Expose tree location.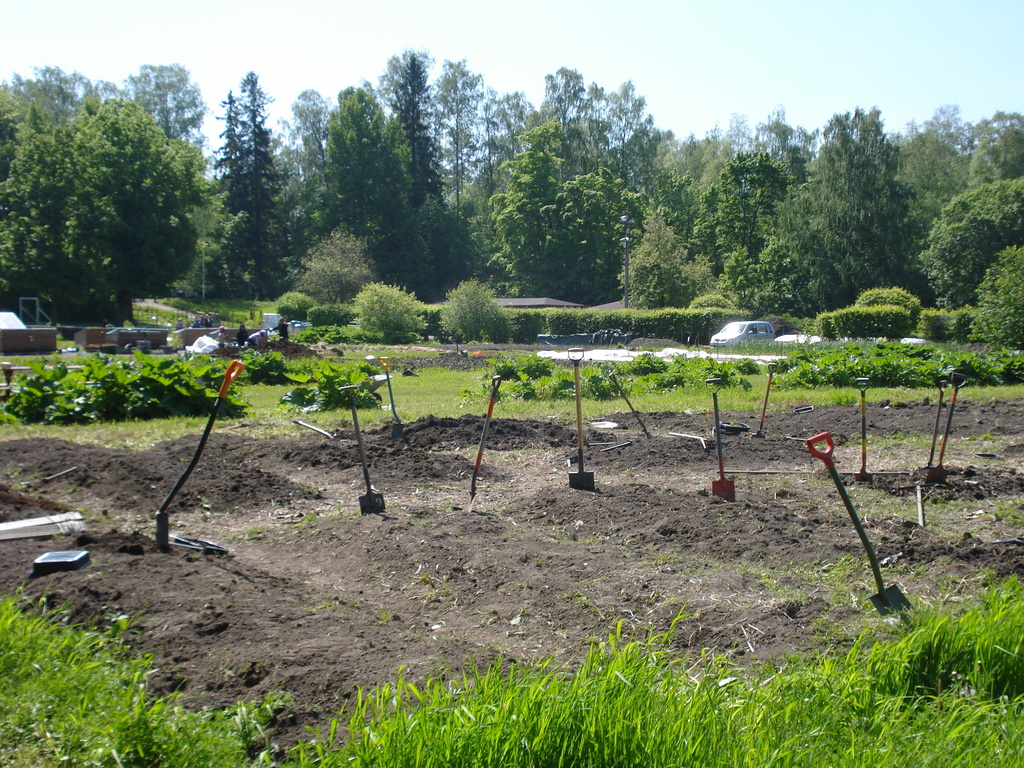
Exposed at l=318, t=68, r=446, b=304.
